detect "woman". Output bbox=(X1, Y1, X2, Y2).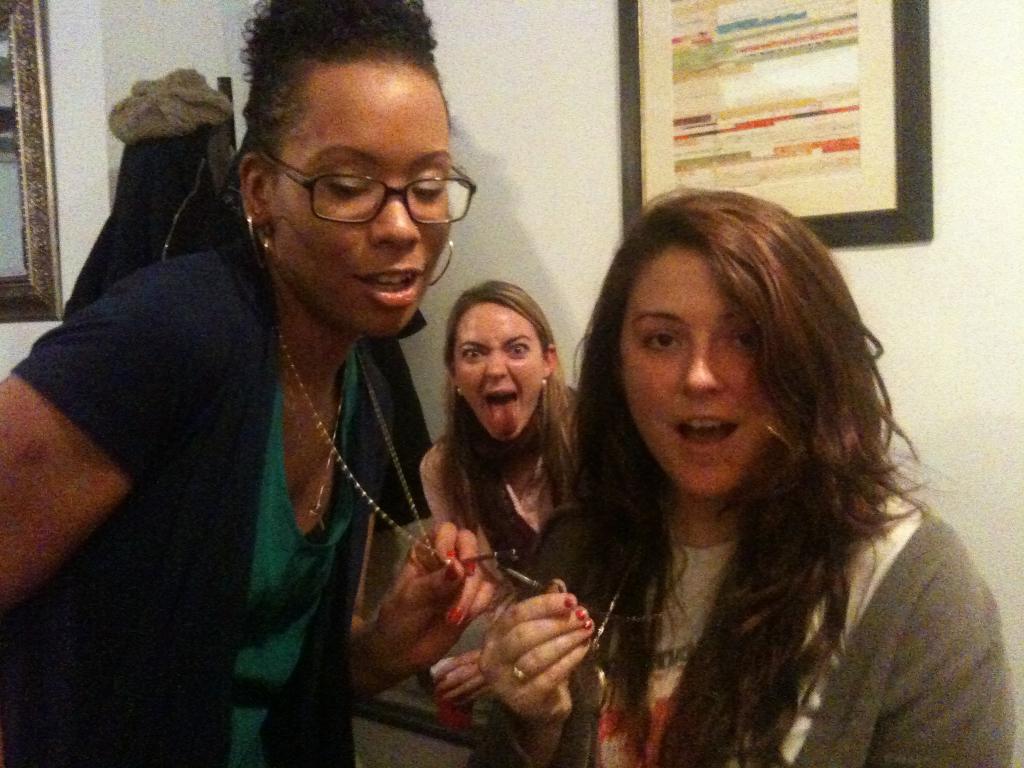
bbox=(518, 166, 984, 767).
